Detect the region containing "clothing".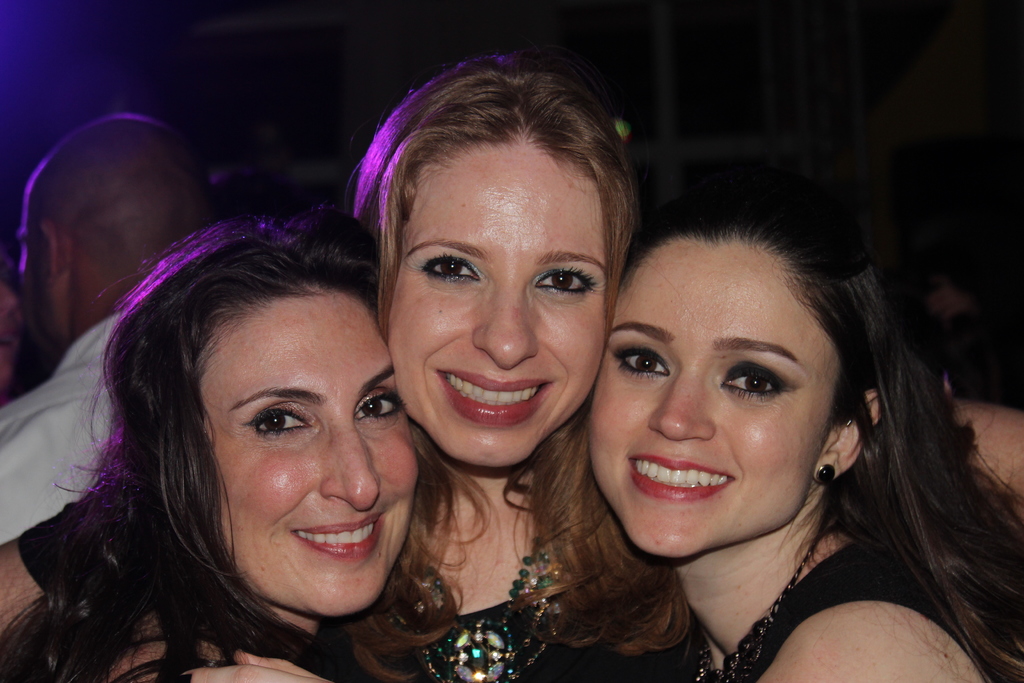
x1=534, y1=399, x2=1020, y2=671.
